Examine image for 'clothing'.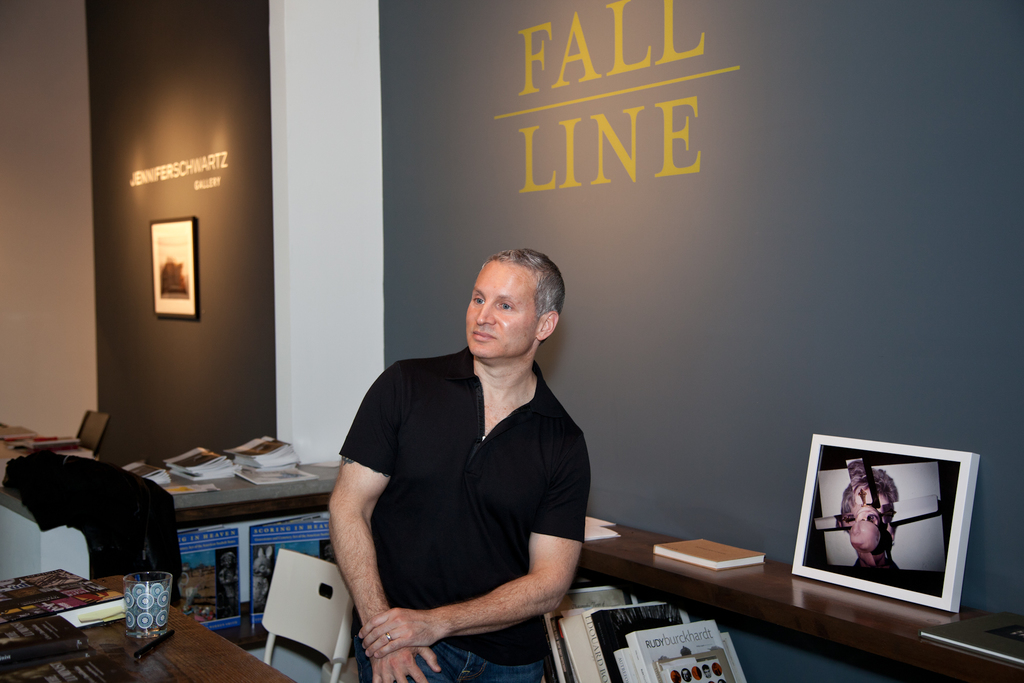
Examination result: <box>292,346,592,671</box>.
